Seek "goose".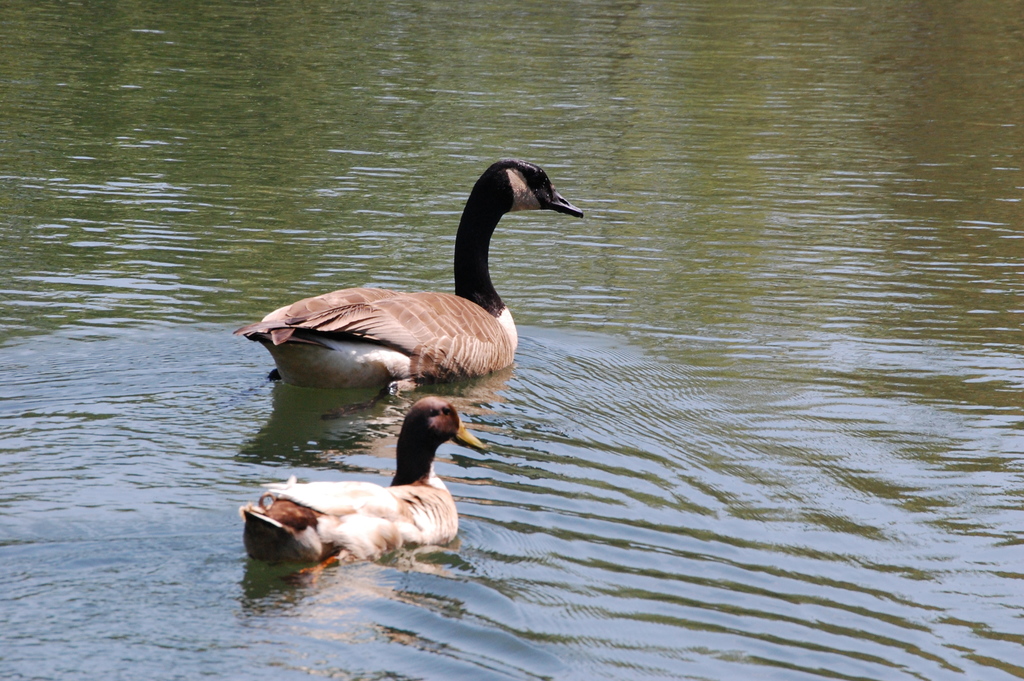
234 156 584 404.
